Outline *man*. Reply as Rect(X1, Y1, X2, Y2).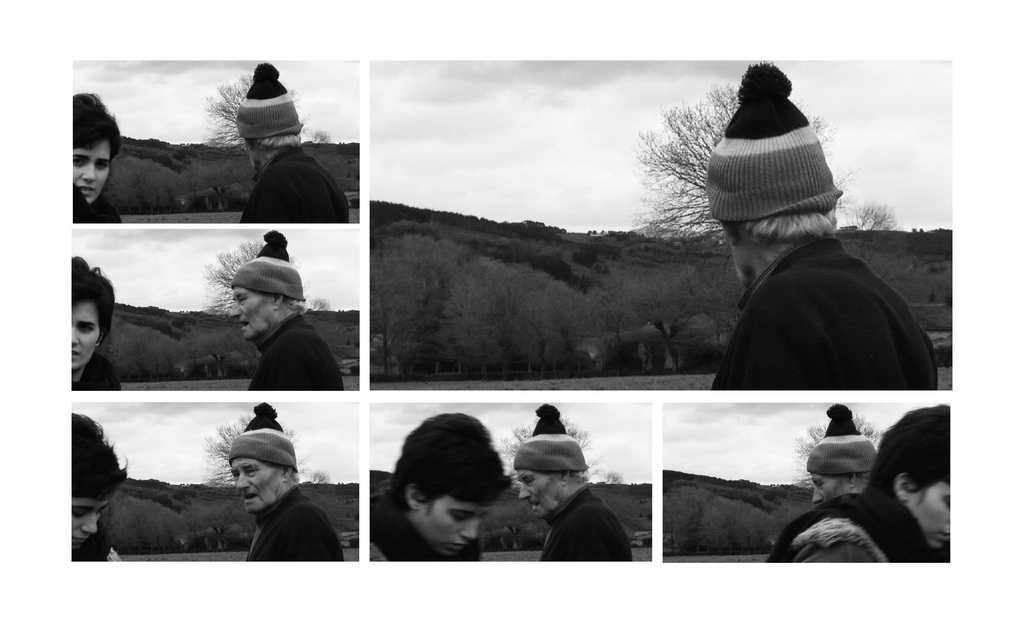
Rect(803, 404, 876, 504).
